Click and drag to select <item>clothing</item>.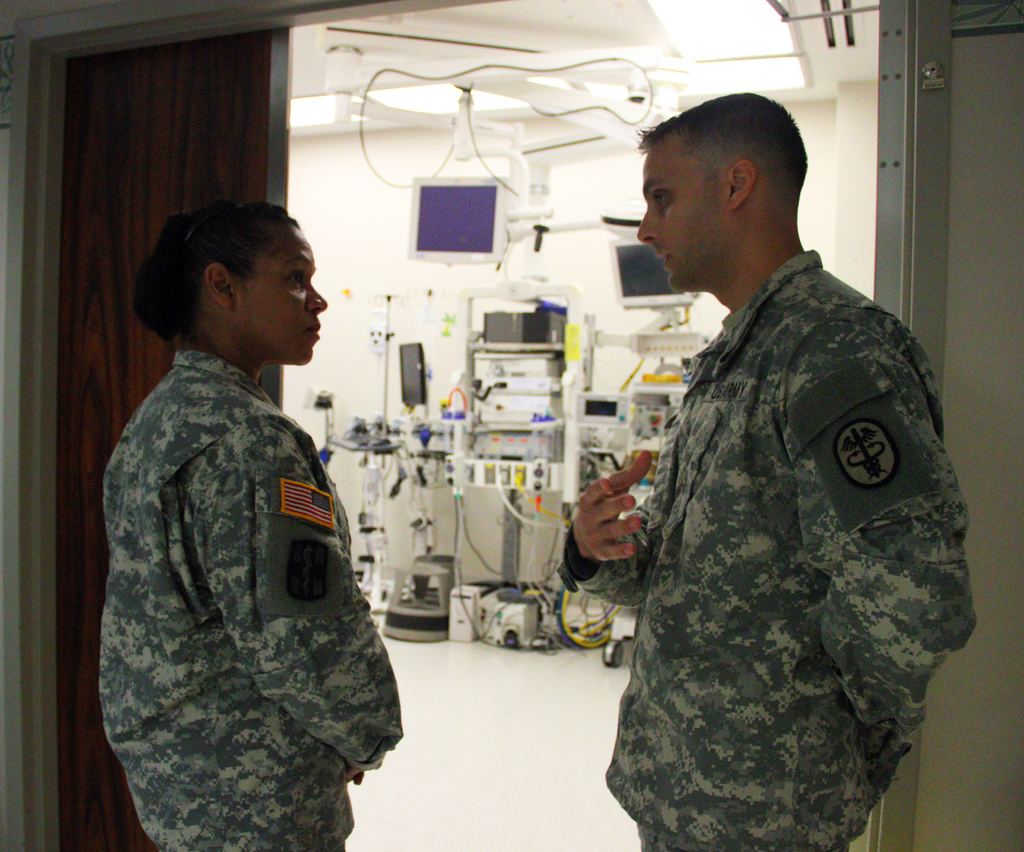
Selection: (100,341,399,851).
